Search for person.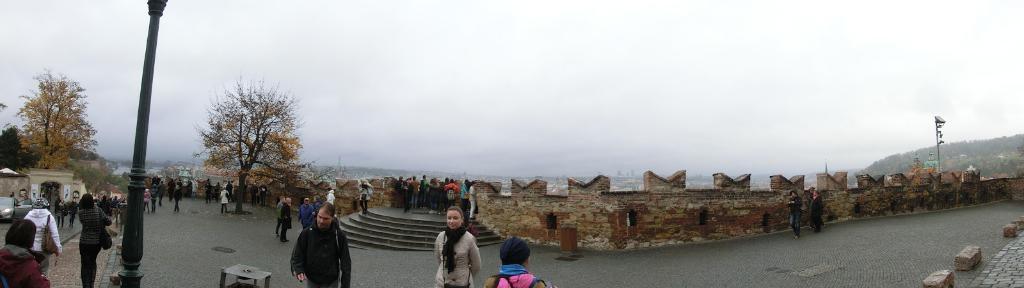
Found at BBox(788, 188, 804, 236).
